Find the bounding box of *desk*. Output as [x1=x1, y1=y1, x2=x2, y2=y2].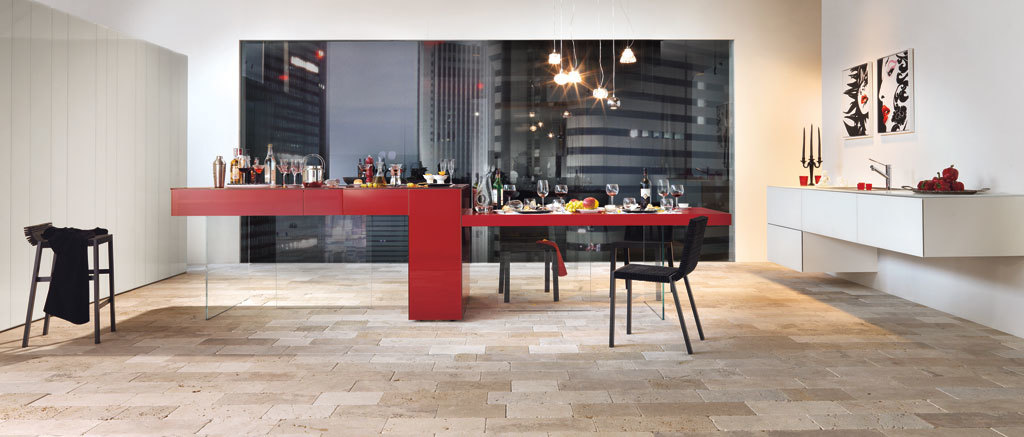
[x1=470, y1=193, x2=700, y2=313].
